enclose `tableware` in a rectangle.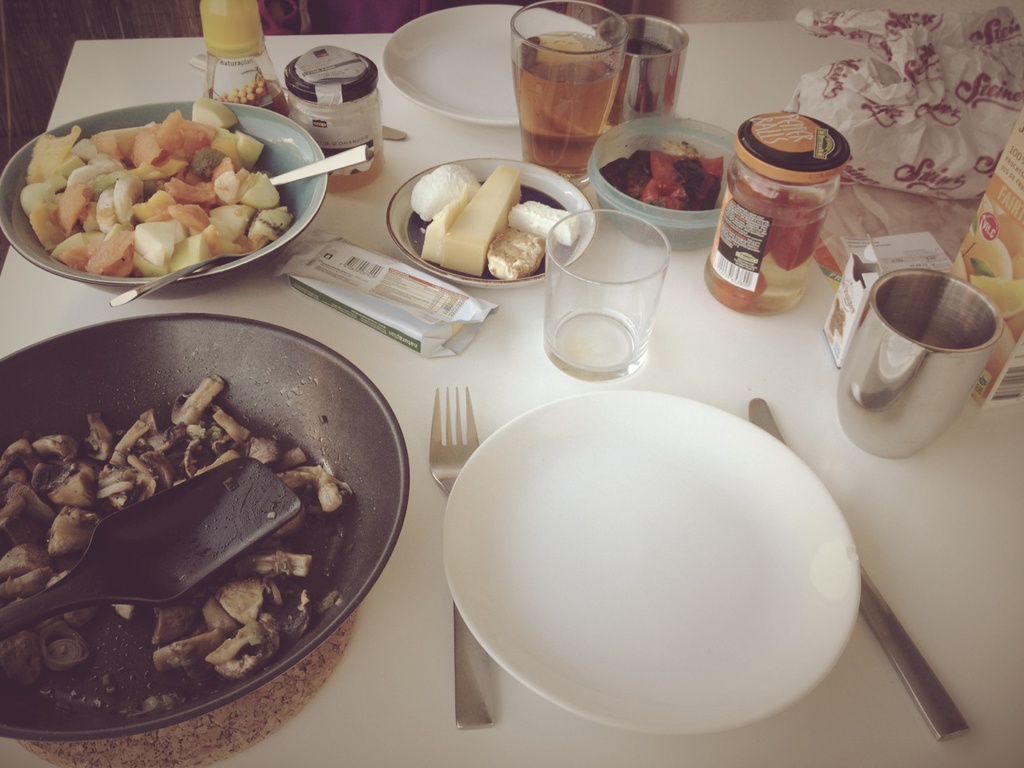
left=112, top=242, right=270, bottom=306.
